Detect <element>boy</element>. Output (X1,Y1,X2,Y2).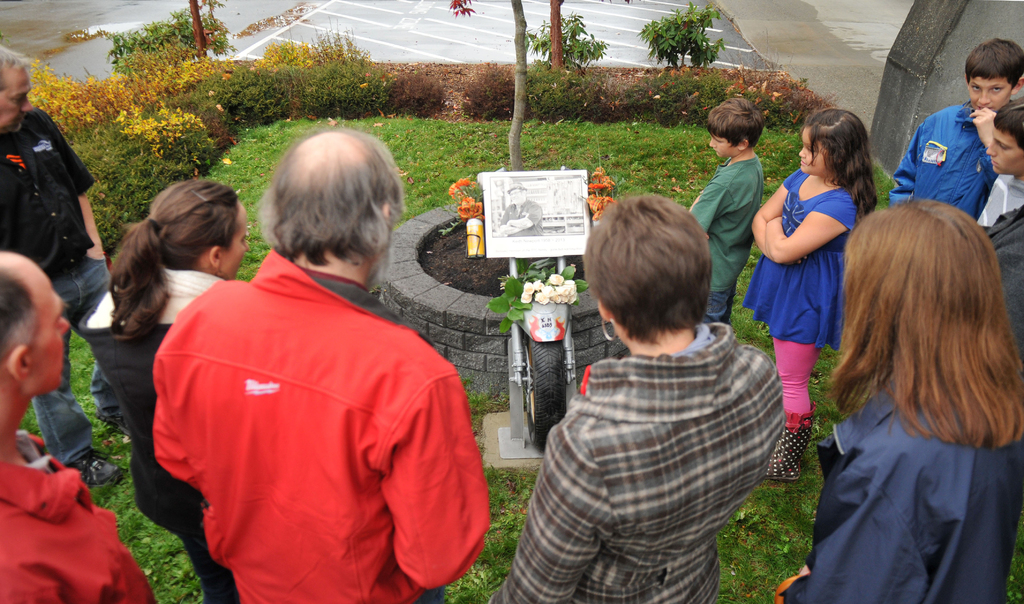
(885,38,1023,221).
